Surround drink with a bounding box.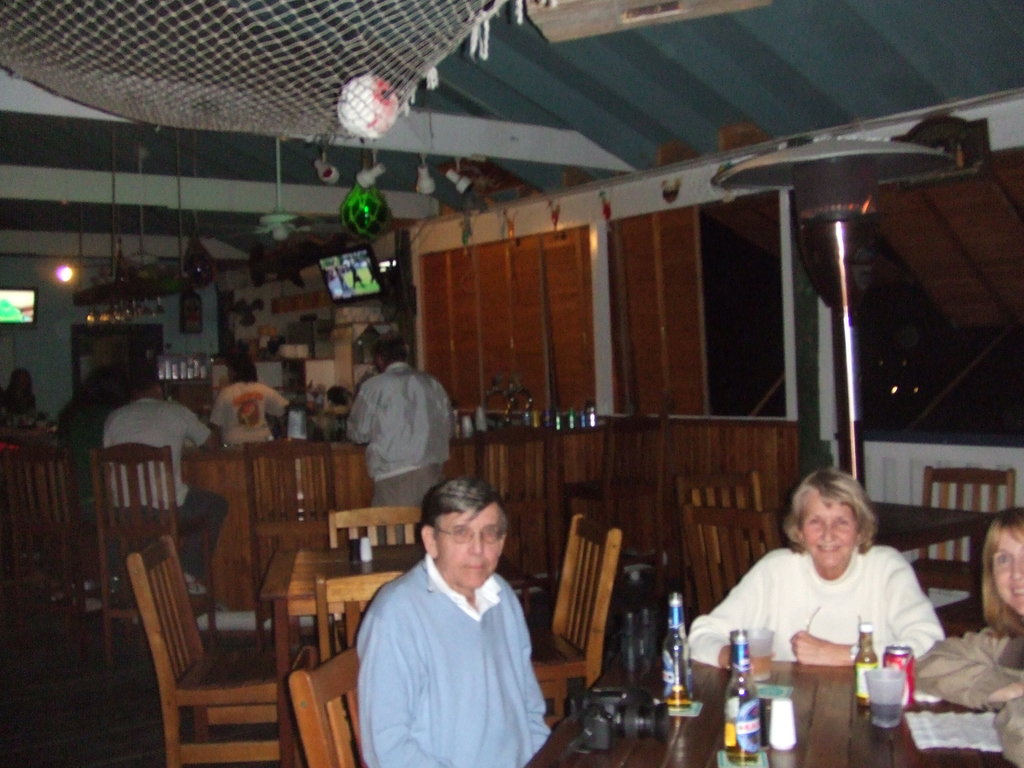
bbox(867, 703, 904, 725).
